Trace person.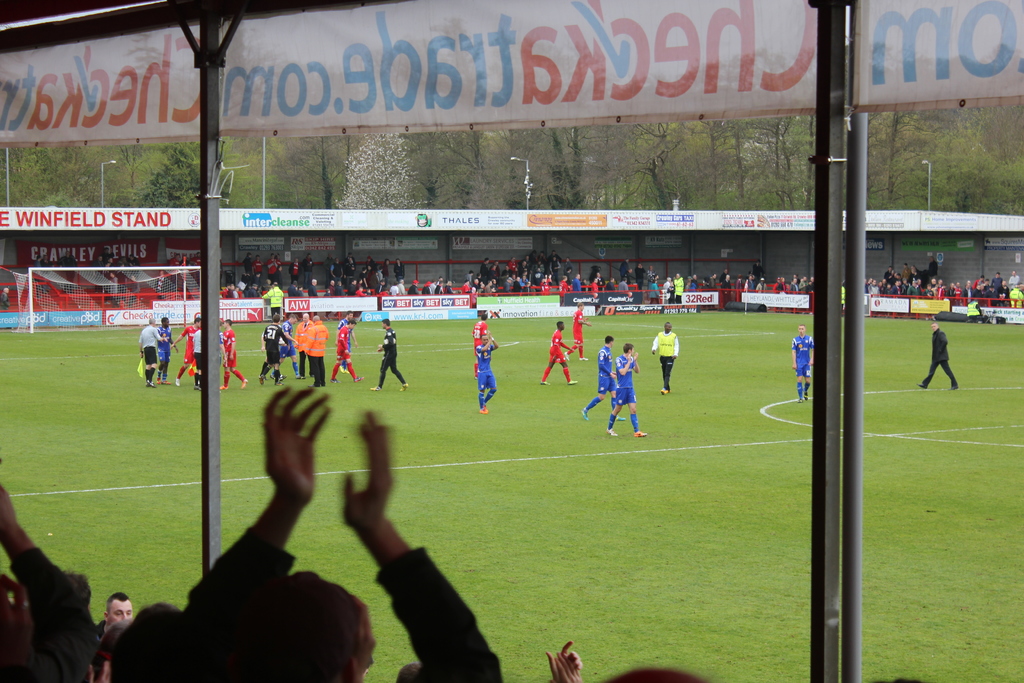
Traced to bbox(650, 319, 683, 394).
